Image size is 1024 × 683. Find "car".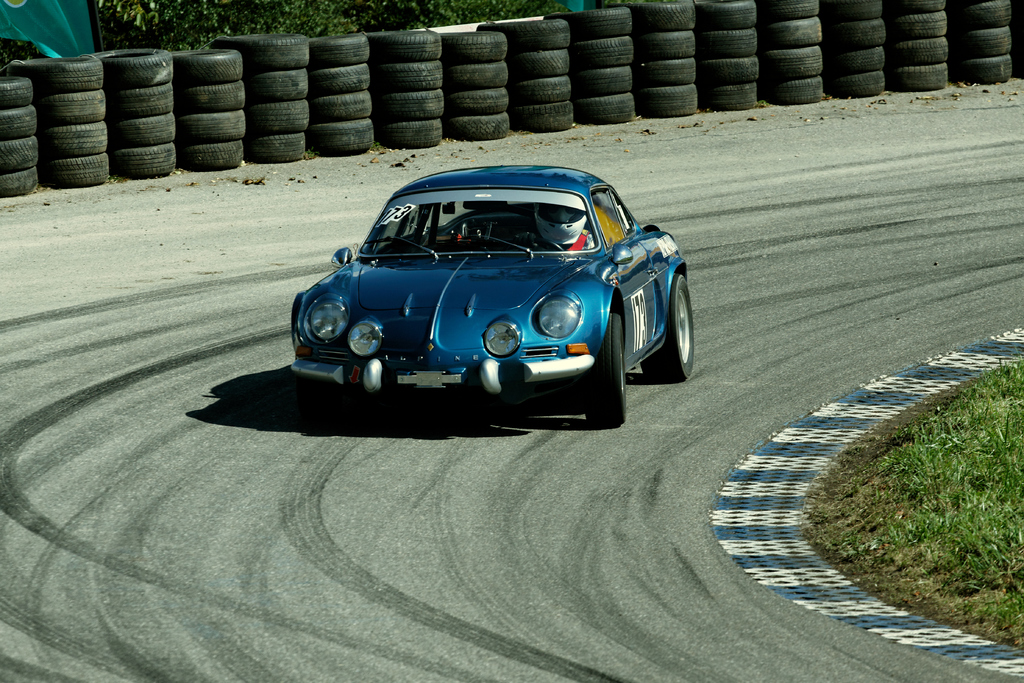
{"x1": 269, "y1": 157, "x2": 694, "y2": 429}.
